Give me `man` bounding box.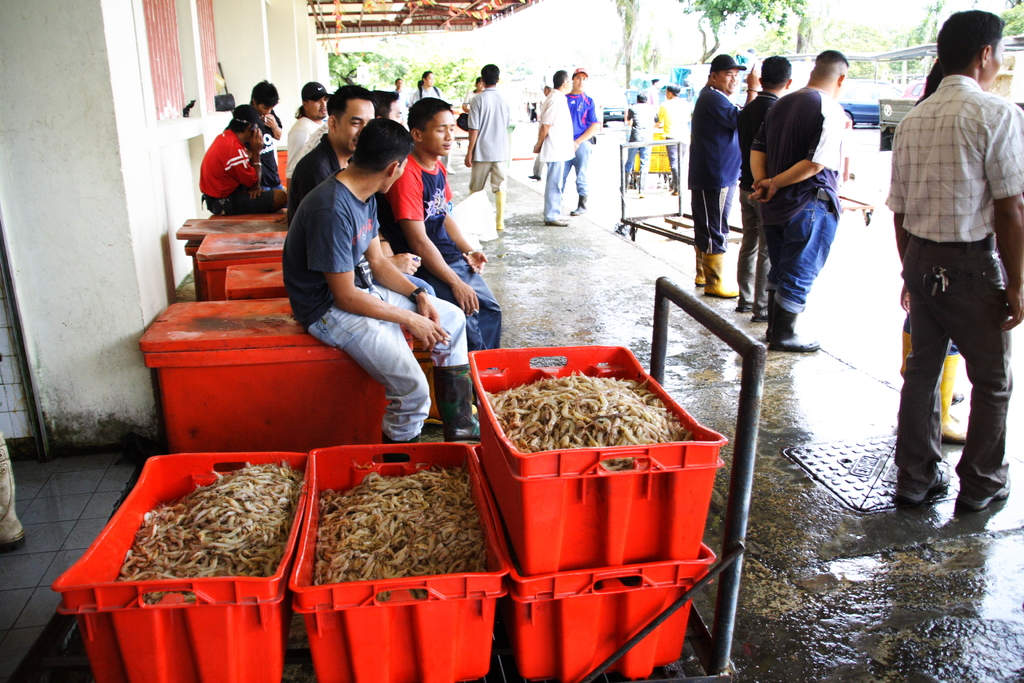
x1=199 y1=105 x2=291 y2=214.
